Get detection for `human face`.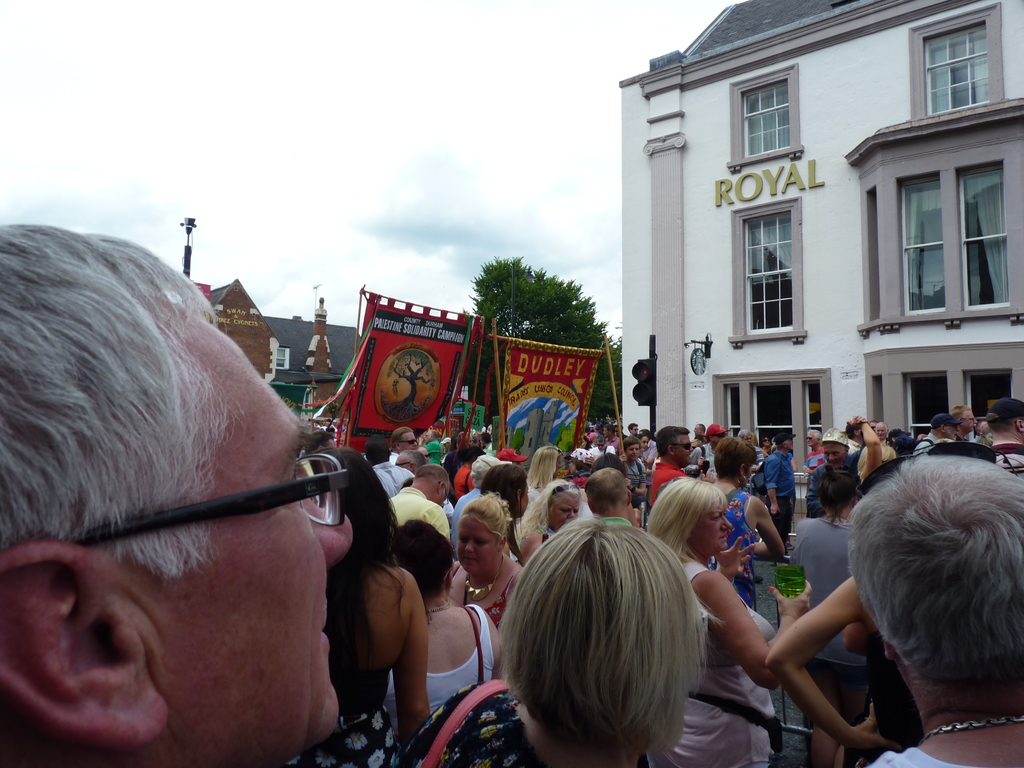
Detection: <box>691,506,732,553</box>.
